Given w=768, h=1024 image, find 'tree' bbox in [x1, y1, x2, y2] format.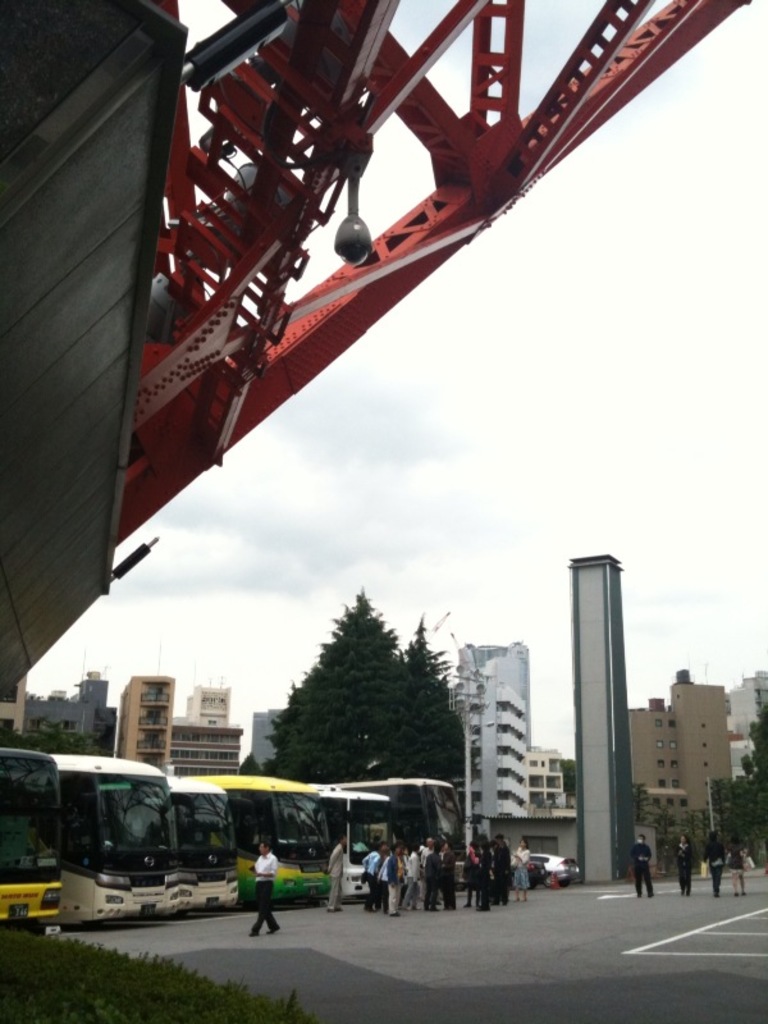
[0, 726, 111, 881].
